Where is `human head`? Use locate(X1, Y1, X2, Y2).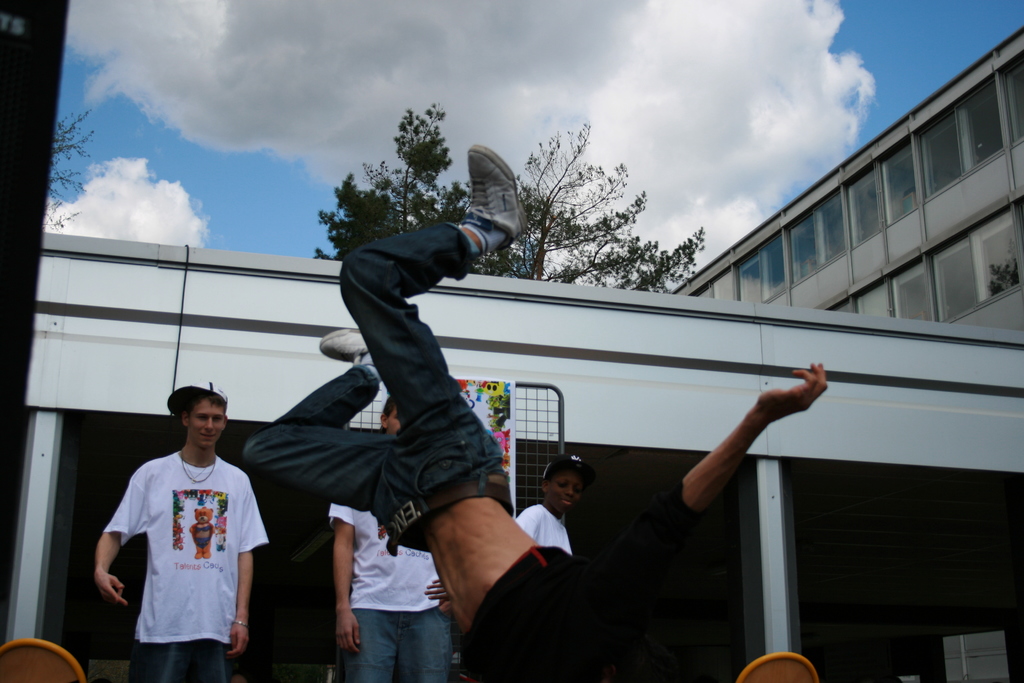
locate(378, 397, 401, 431).
